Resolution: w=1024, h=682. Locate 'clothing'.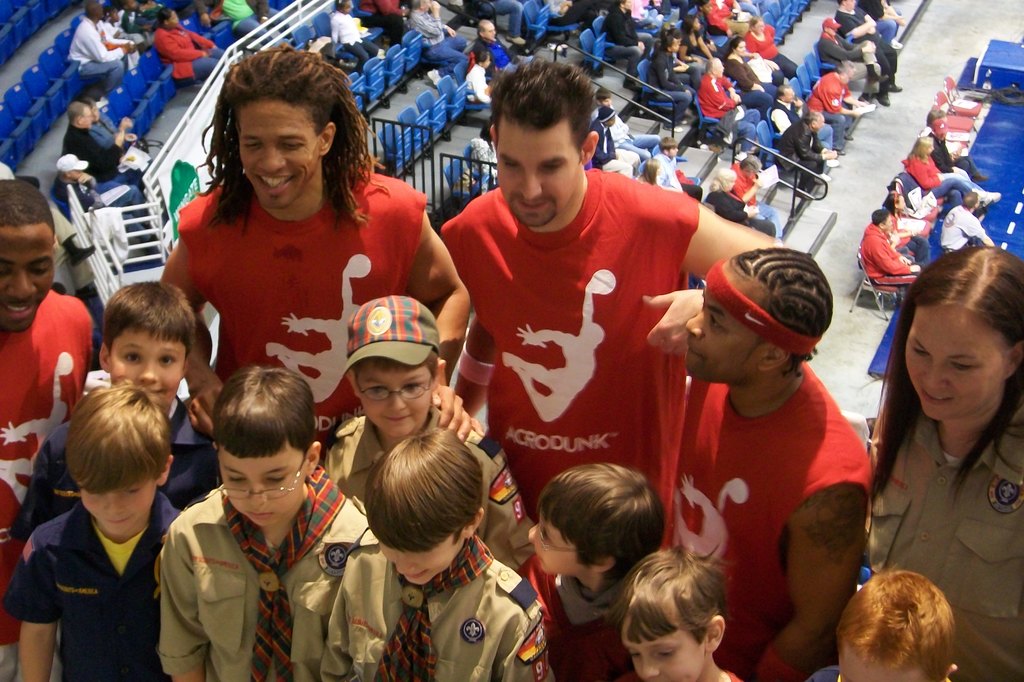
<box>746,26,796,79</box>.
